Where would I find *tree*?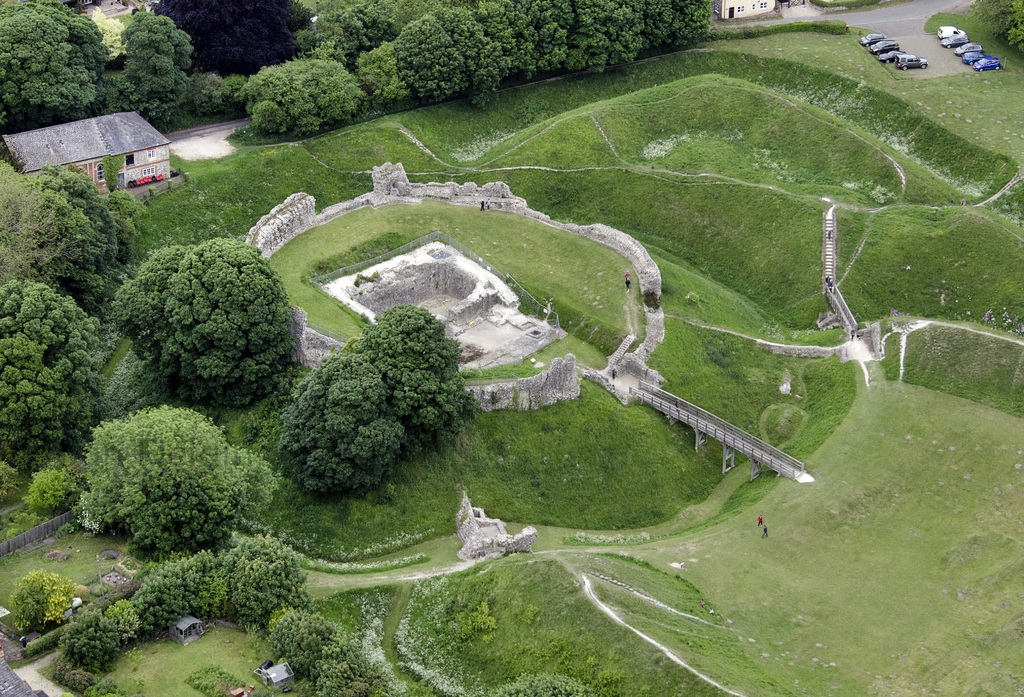
At 294,0,388,79.
